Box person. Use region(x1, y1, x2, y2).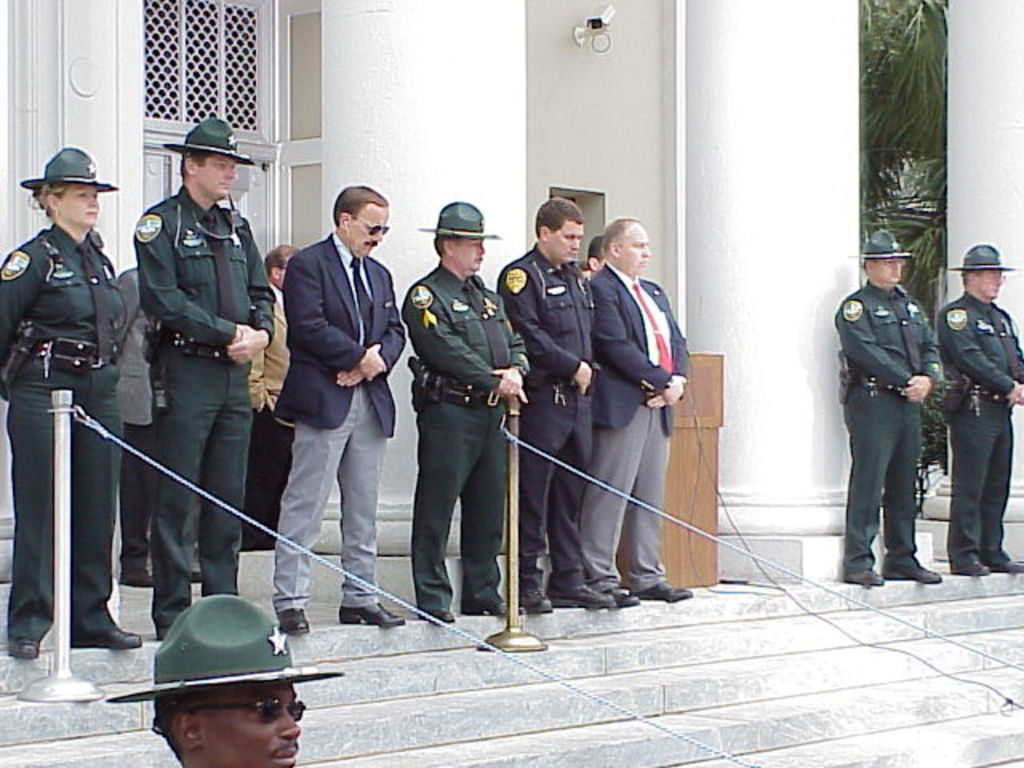
region(938, 229, 1018, 597).
